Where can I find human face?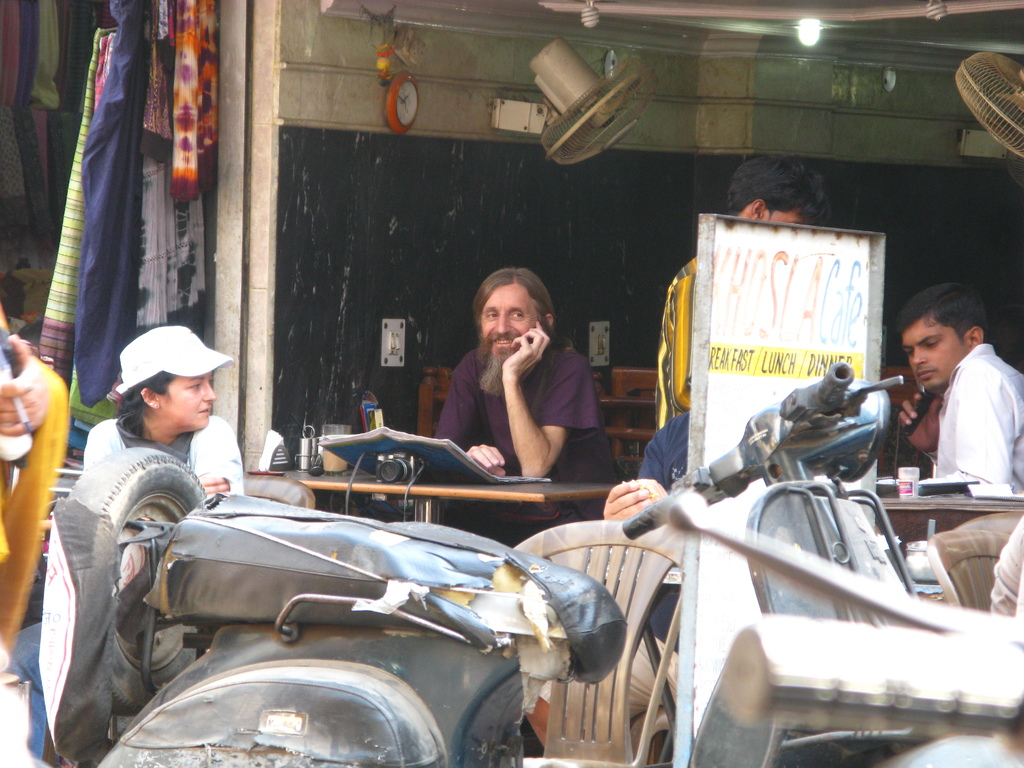
You can find it at crop(160, 371, 217, 428).
